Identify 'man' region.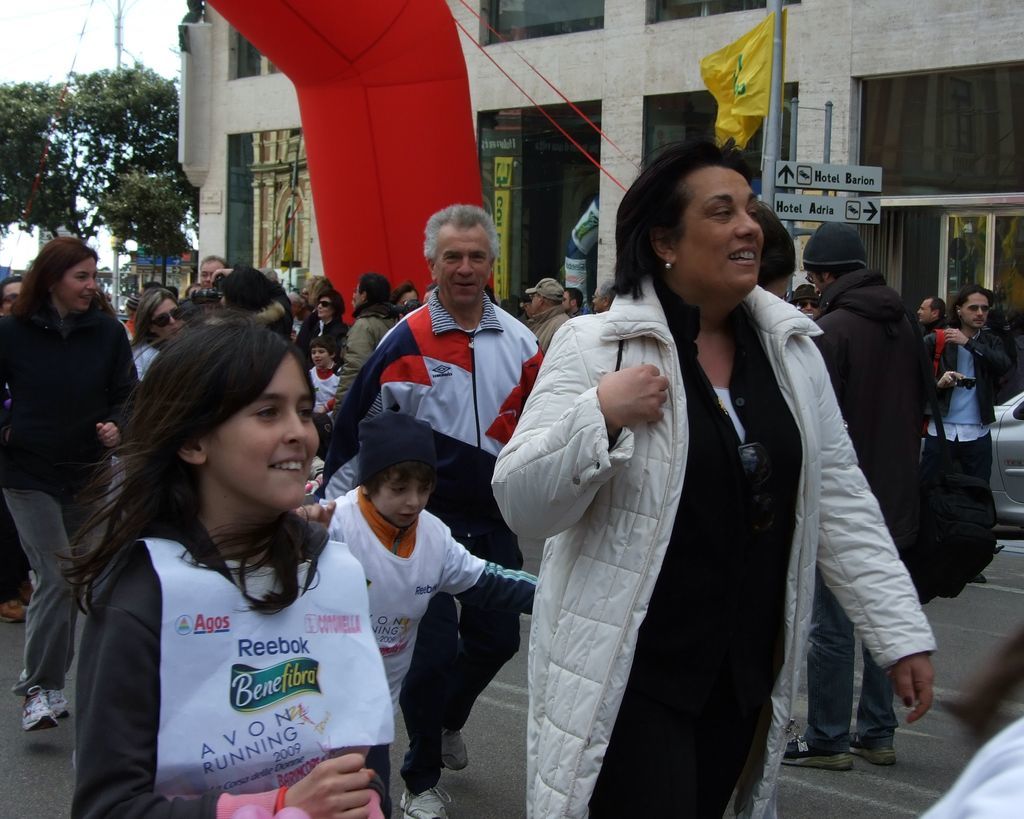
Region: 525/275/569/352.
